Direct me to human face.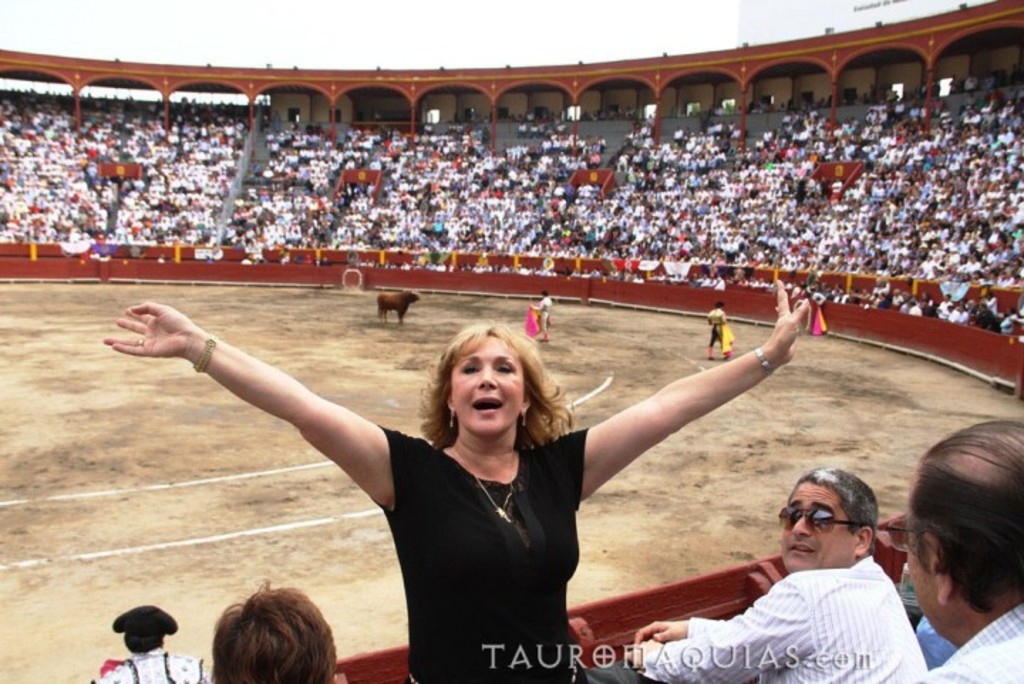
Direction: bbox=(779, 485, 858, 572).
